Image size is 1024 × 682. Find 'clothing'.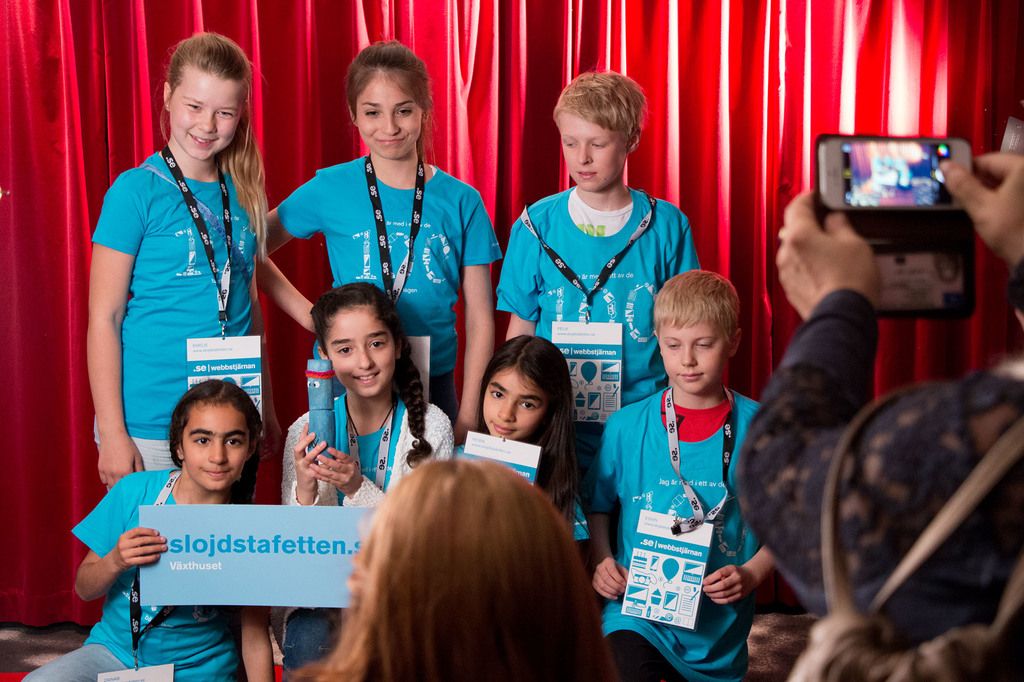
pyautogui.locateOnScreen(493, 186, 697, 425).
